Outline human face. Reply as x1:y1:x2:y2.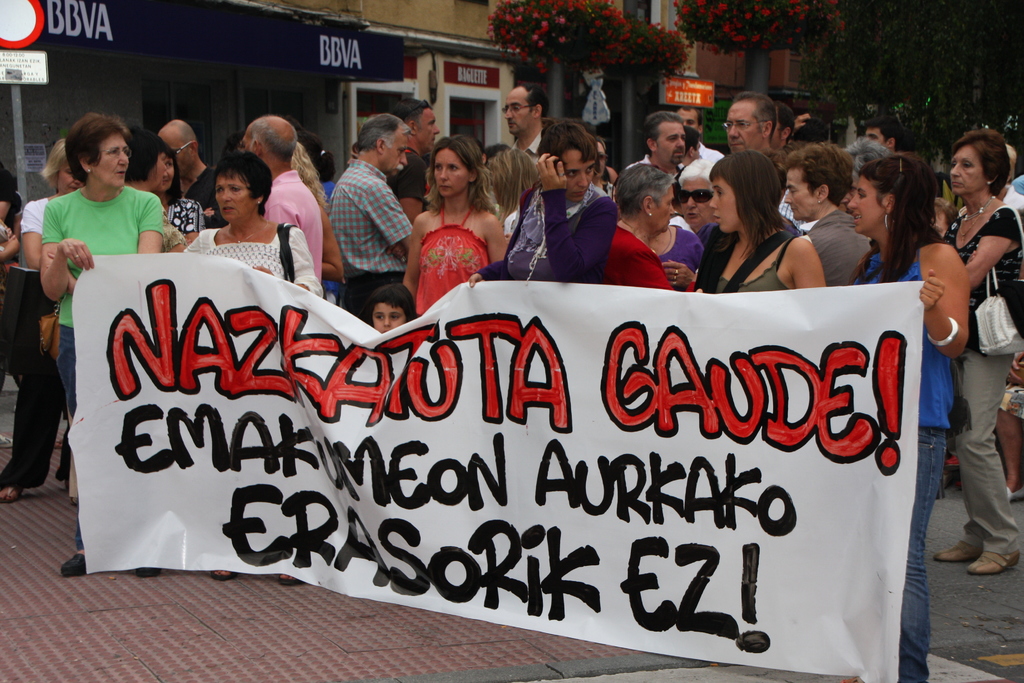
655:117:685:167.
